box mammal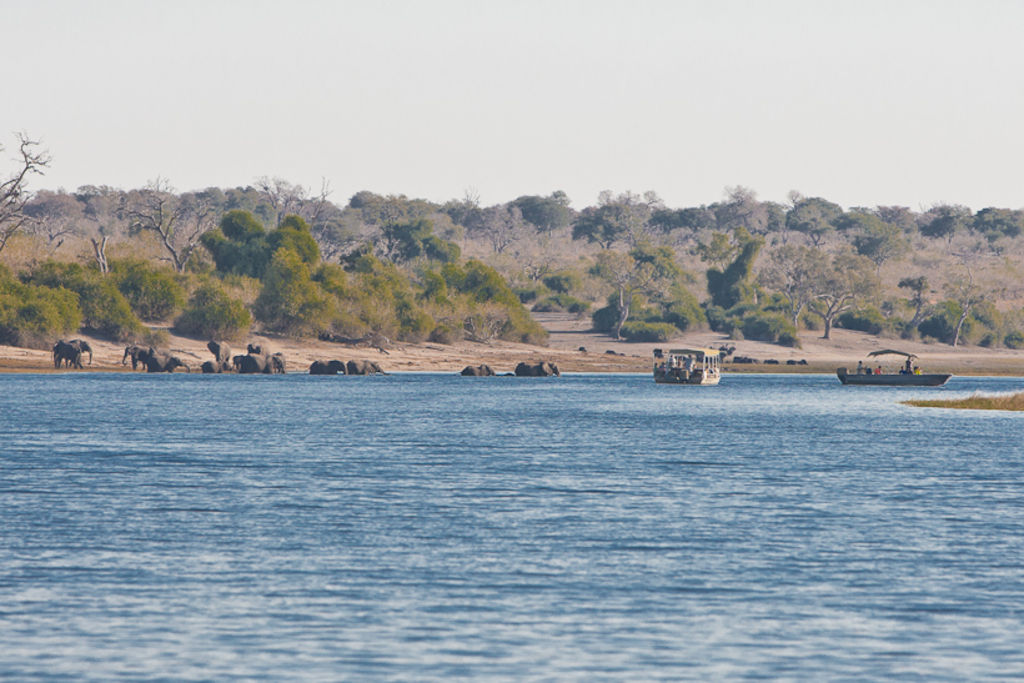
(x1=874, y1=366, x2=883, y2=376)
